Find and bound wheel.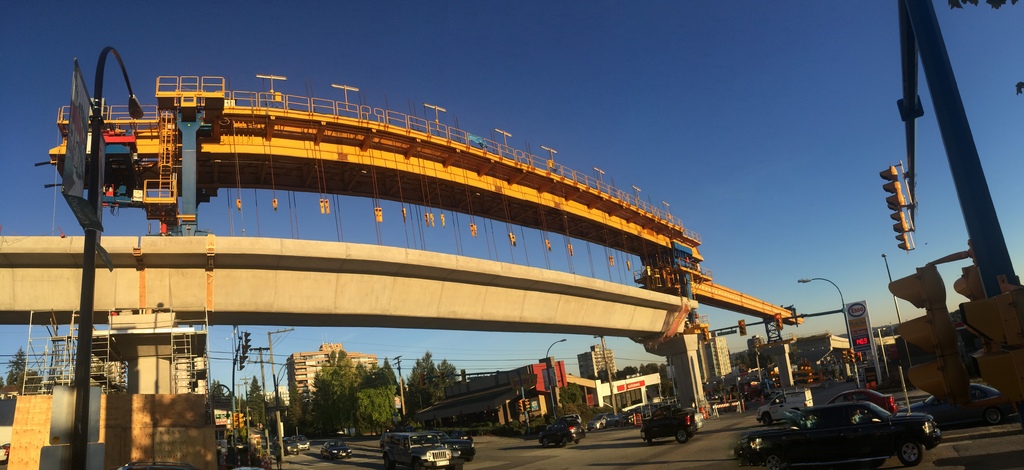
Bound: [383, 454, 394, 469].
